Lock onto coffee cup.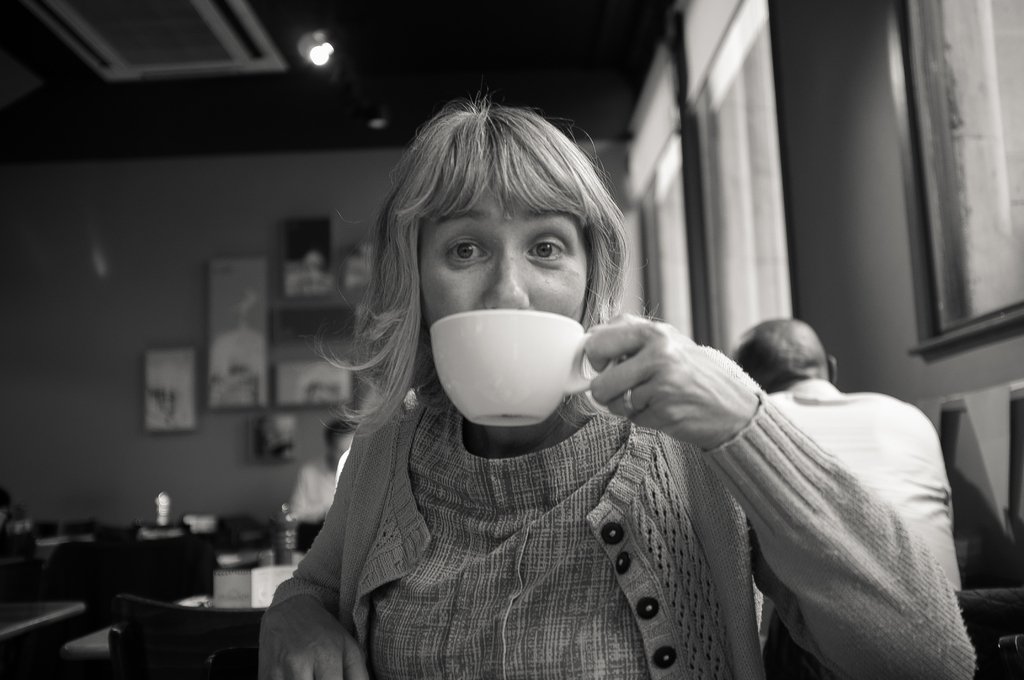
Locked: {"left": 430, "top": 308, "right": 621, "bottom": 426}.
